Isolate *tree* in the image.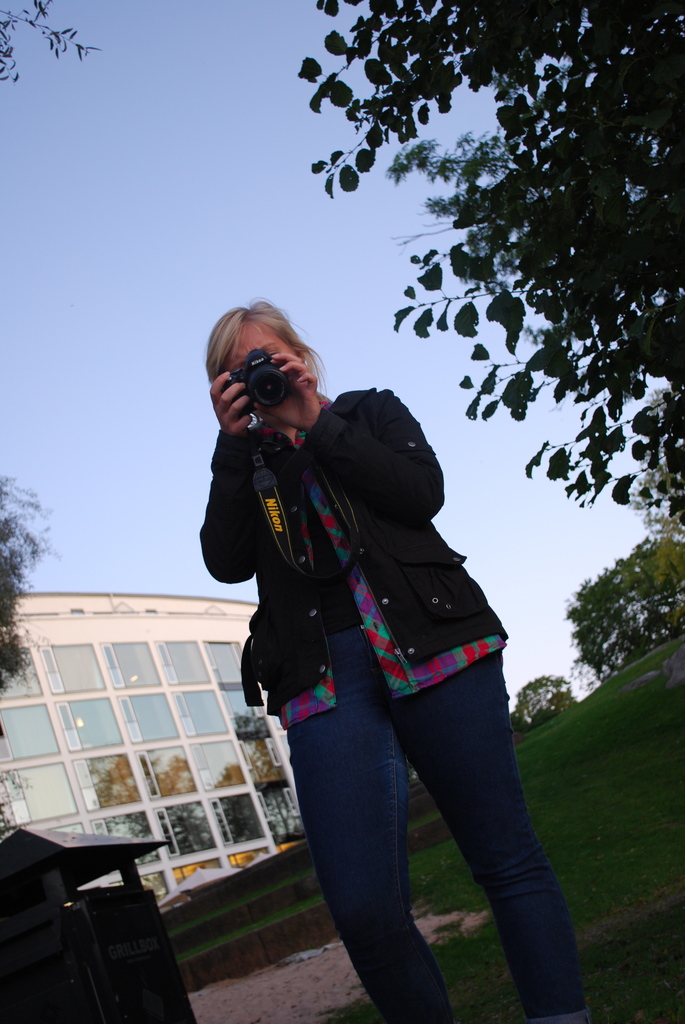
Isolated region: bbox=[578, 529, 670, 710].
